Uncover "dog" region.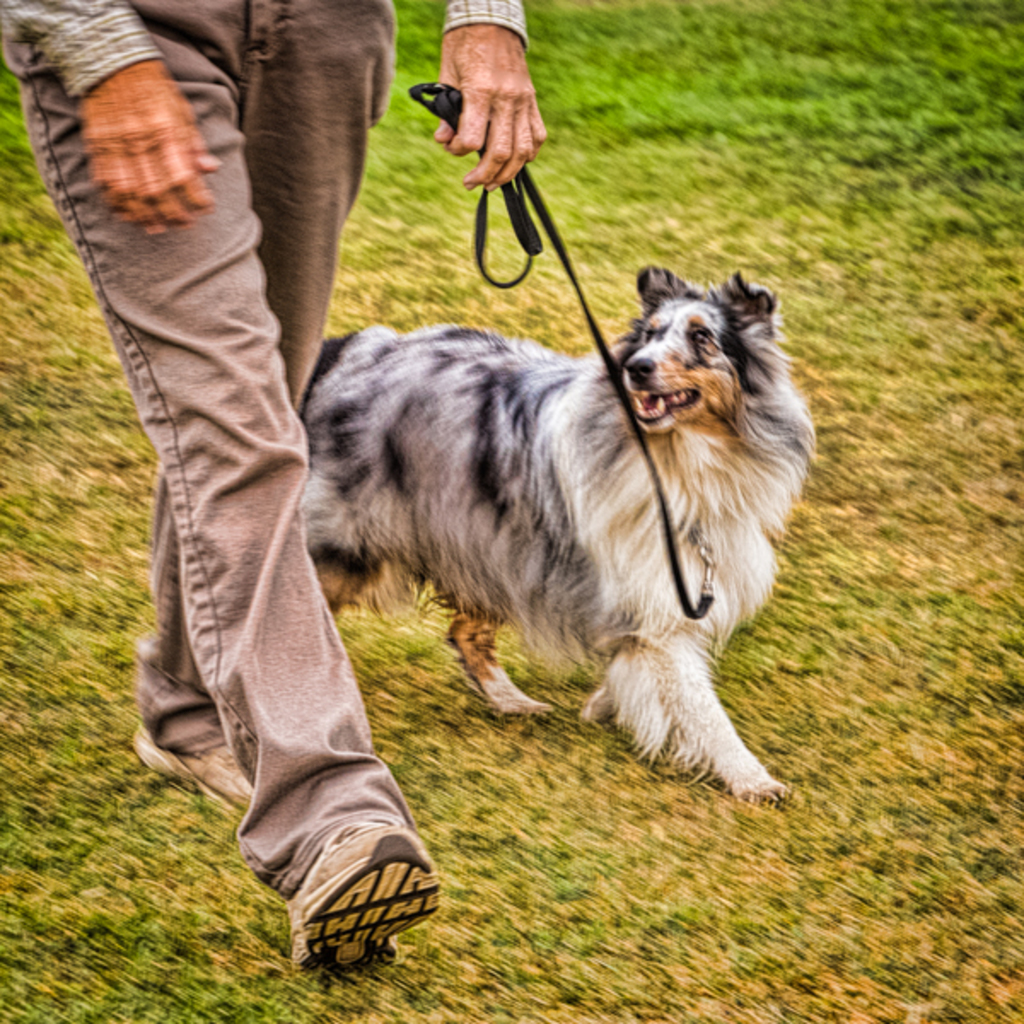
Uncovered: left=292, top=265, right=821, bottom=807.
